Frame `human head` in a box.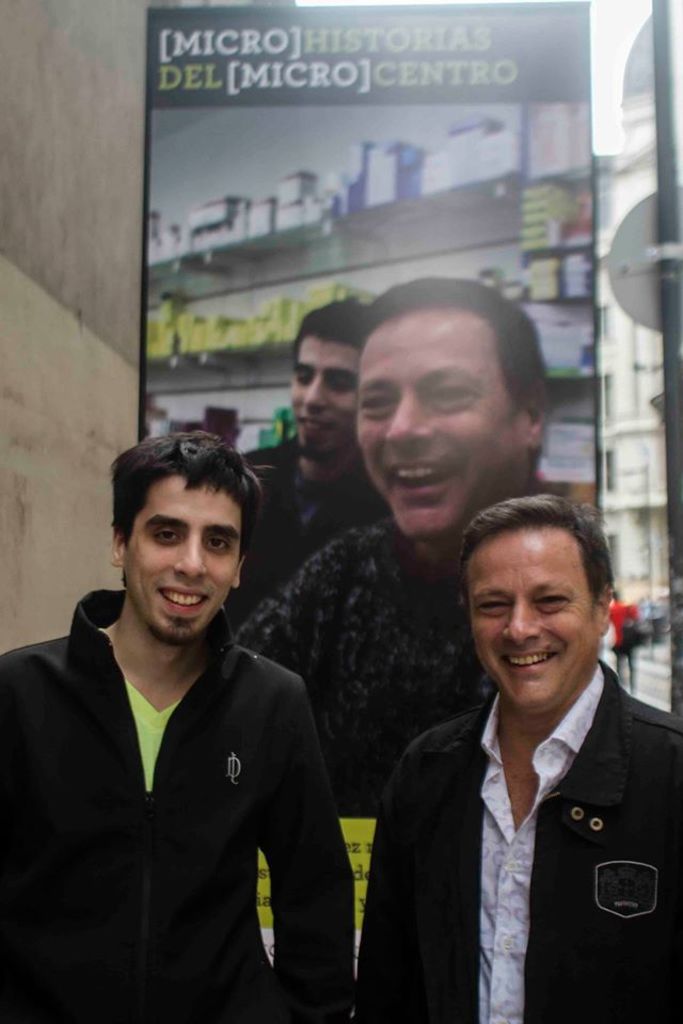
x1=355 y1=277 x2=546 y2=535.
